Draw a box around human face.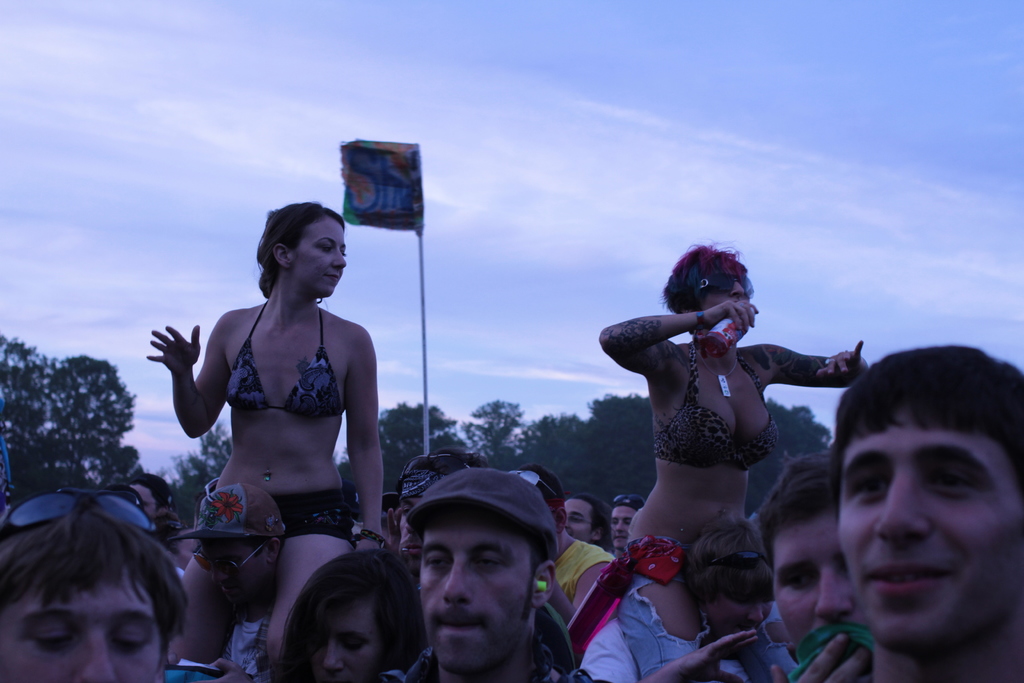
locate(196, 531, 269, 607).
